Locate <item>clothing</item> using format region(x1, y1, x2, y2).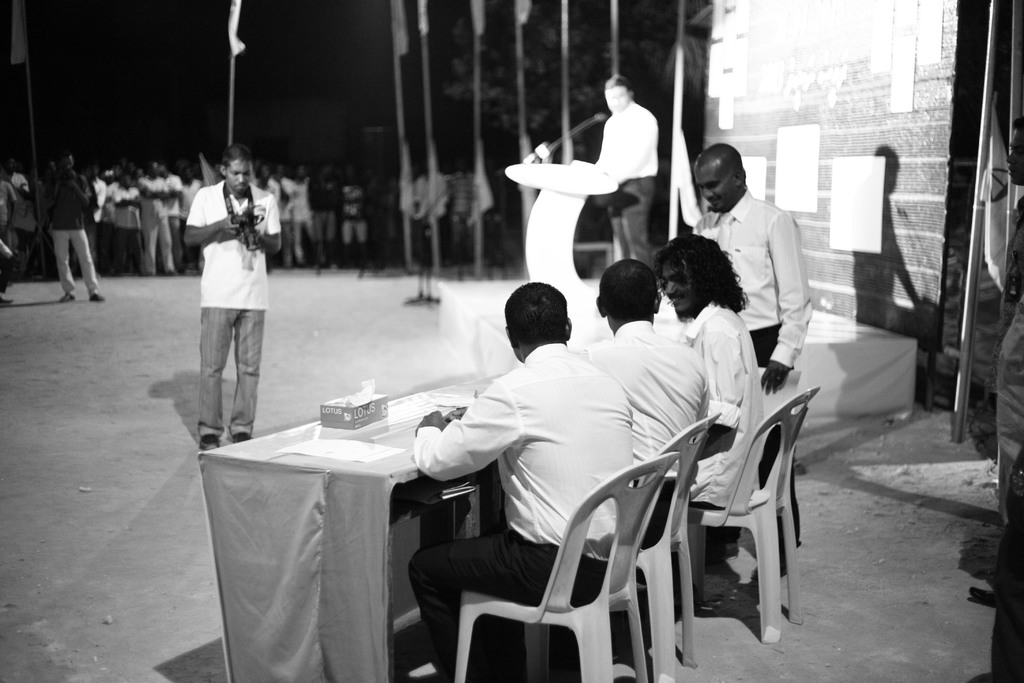
region(318, 189, 338, 249).
